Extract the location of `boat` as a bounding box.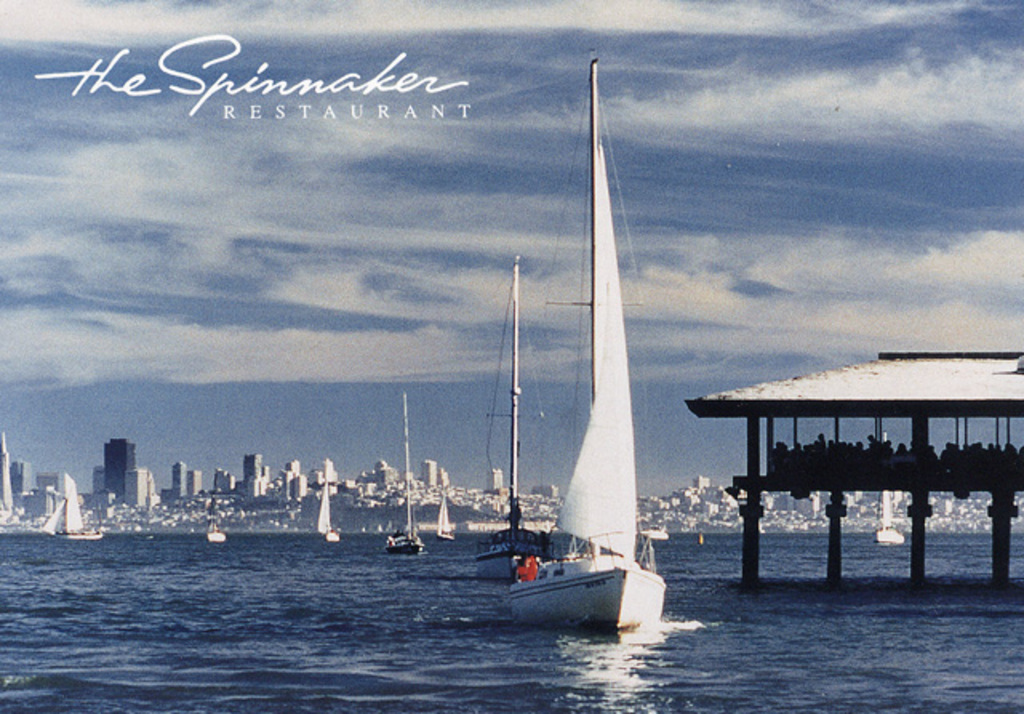
[left=870, top=490, right=898, bottom=551].
